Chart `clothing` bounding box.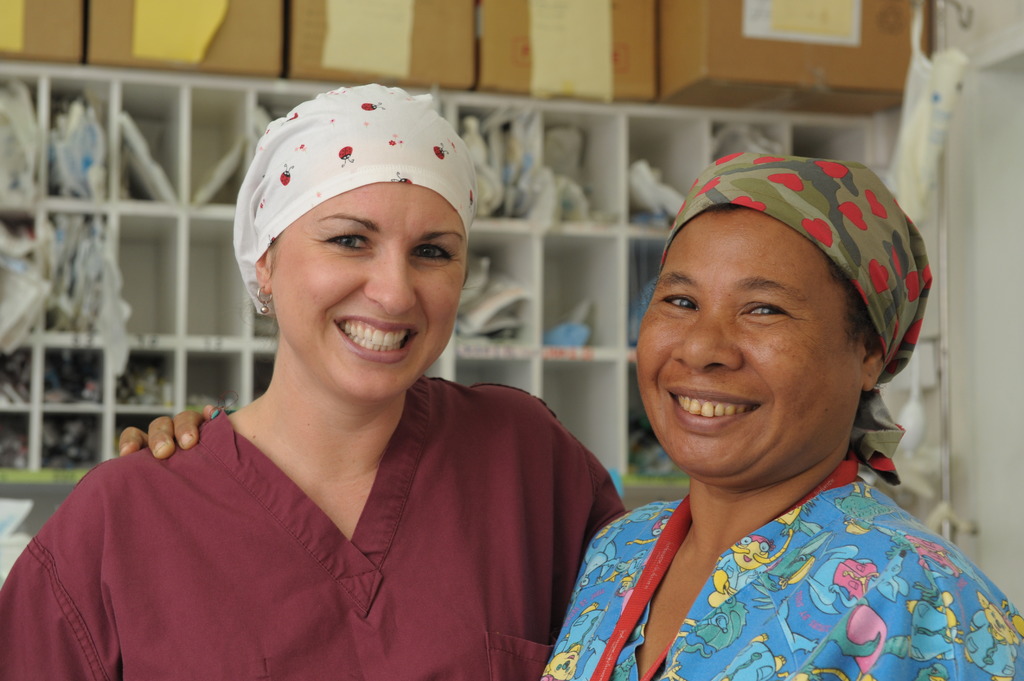
Charted: <region>538, 478, 1023, 680</region>.
